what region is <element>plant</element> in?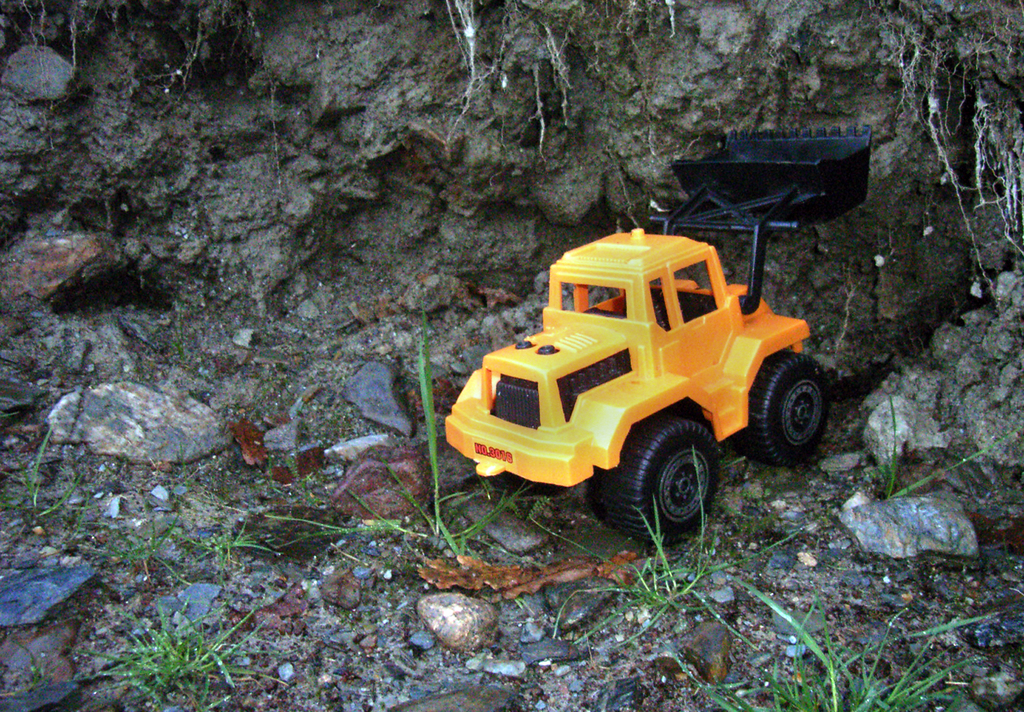
bbox=(0, 650, 83, 711).
